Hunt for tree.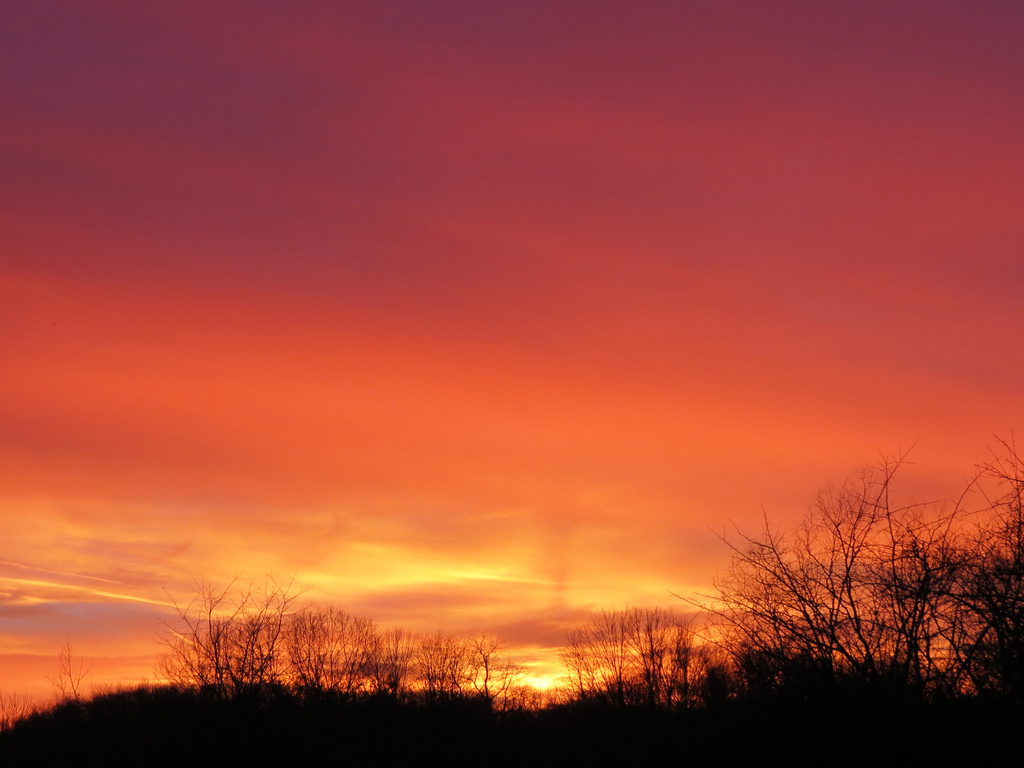
Hunted down at (558, 587, 714, 696).
